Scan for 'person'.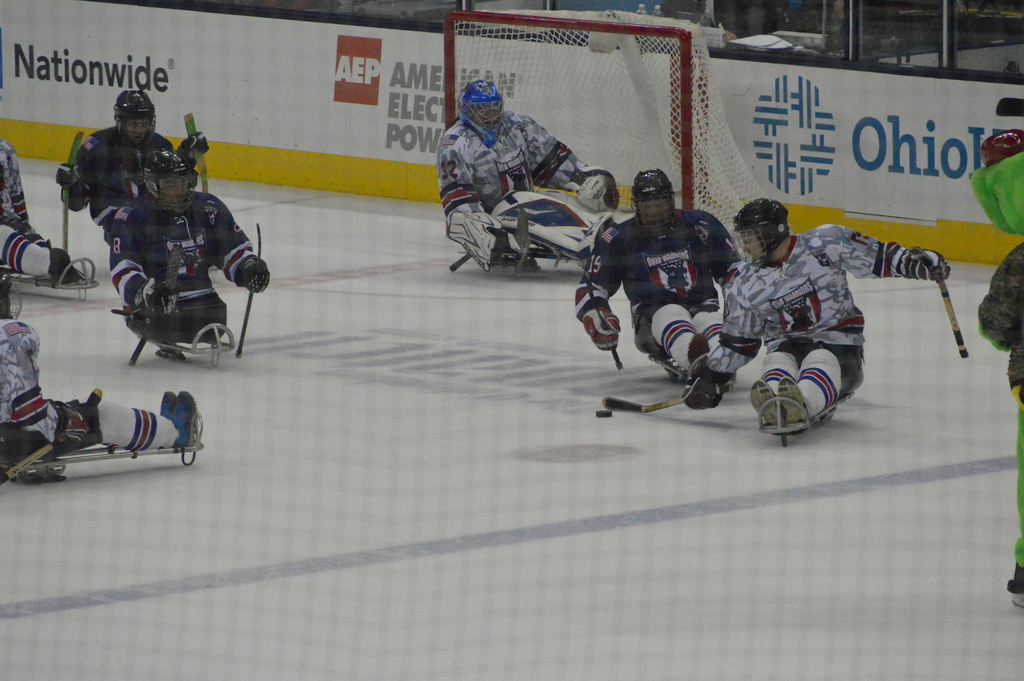
Scan result: [592, 160, 767, 417].
